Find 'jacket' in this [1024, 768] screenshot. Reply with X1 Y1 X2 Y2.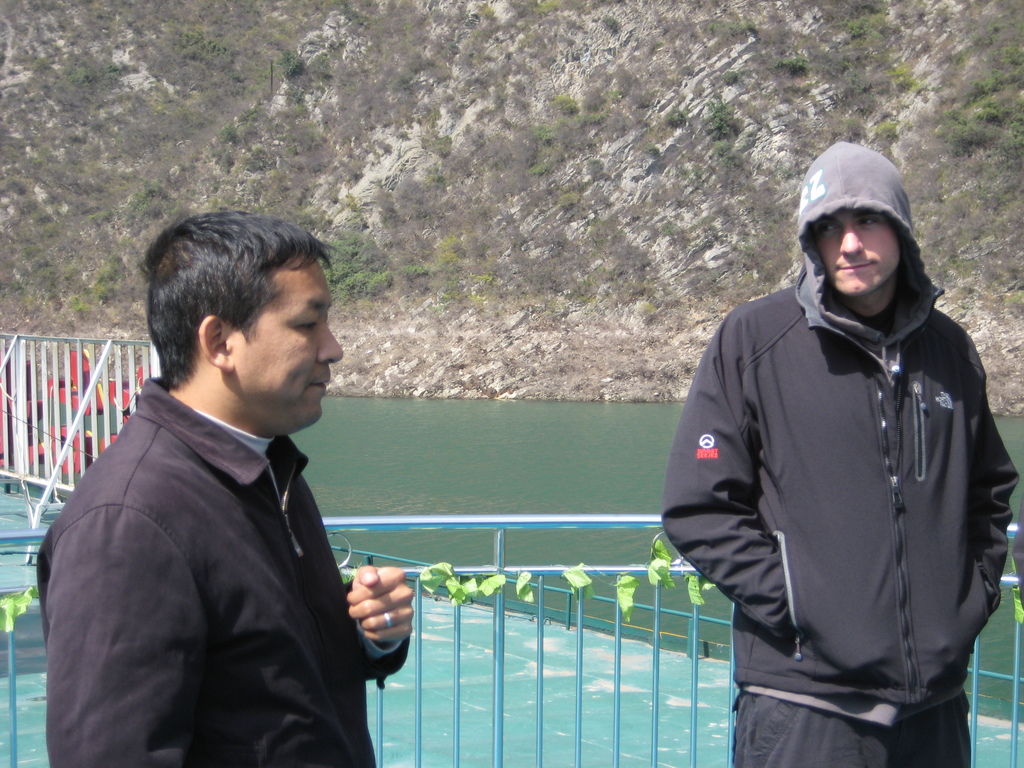
38 381 408 767.
